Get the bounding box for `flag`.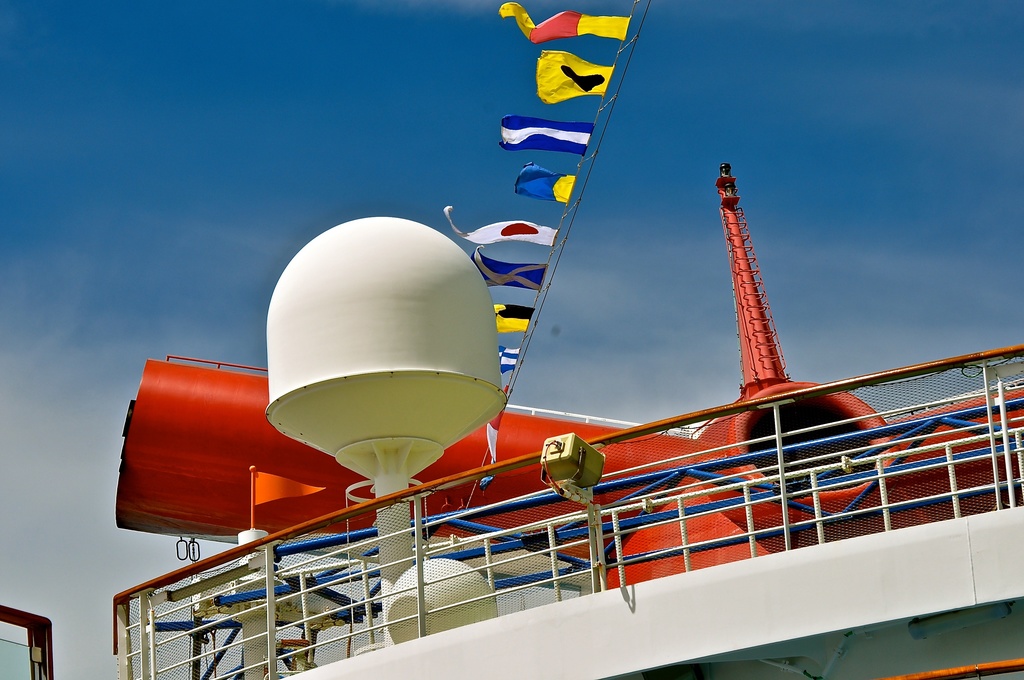
487, 341, 528, 375.
